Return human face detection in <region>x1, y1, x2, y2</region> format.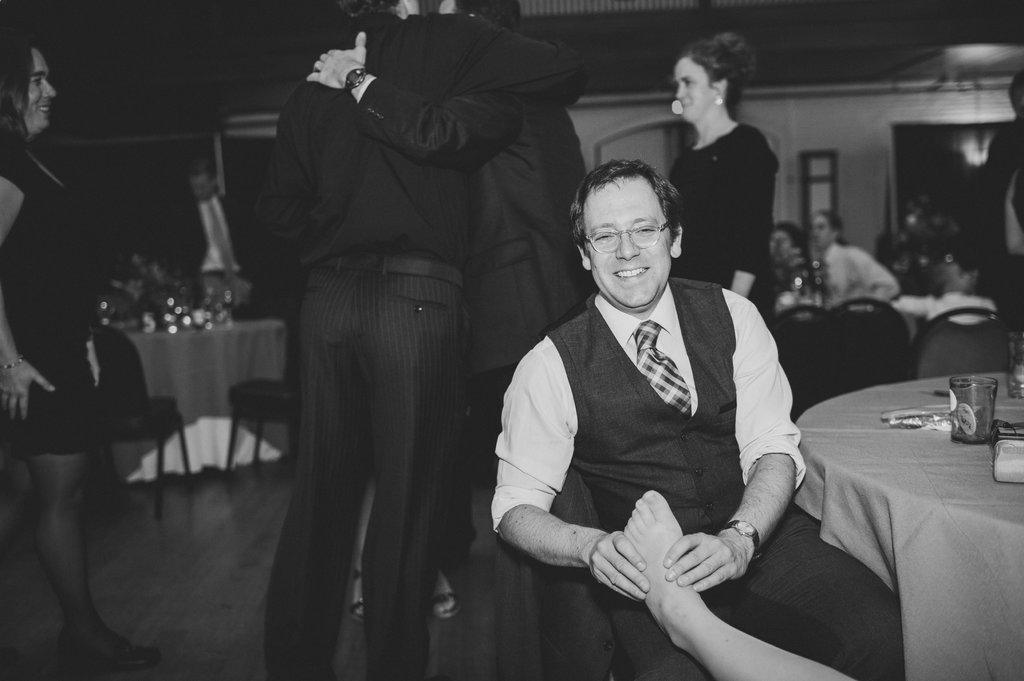
<region>769, 228, 792, 263</region>.
